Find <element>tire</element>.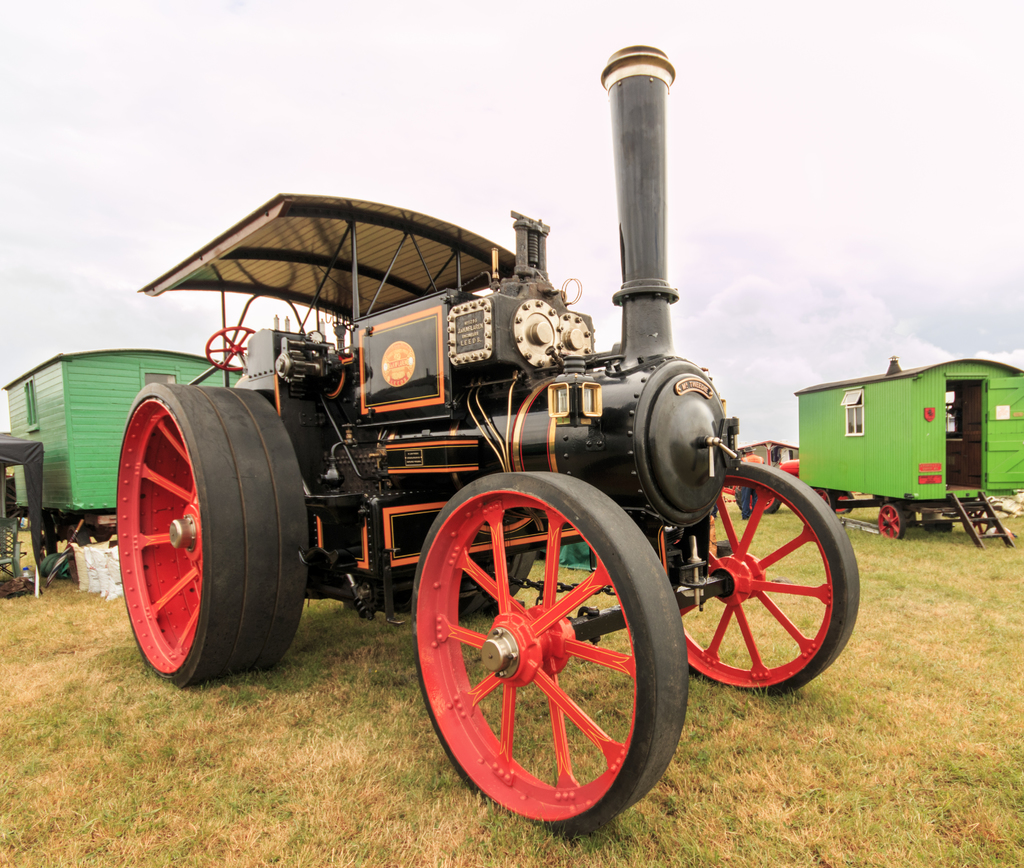
box=[876, 504, 908, 541].
